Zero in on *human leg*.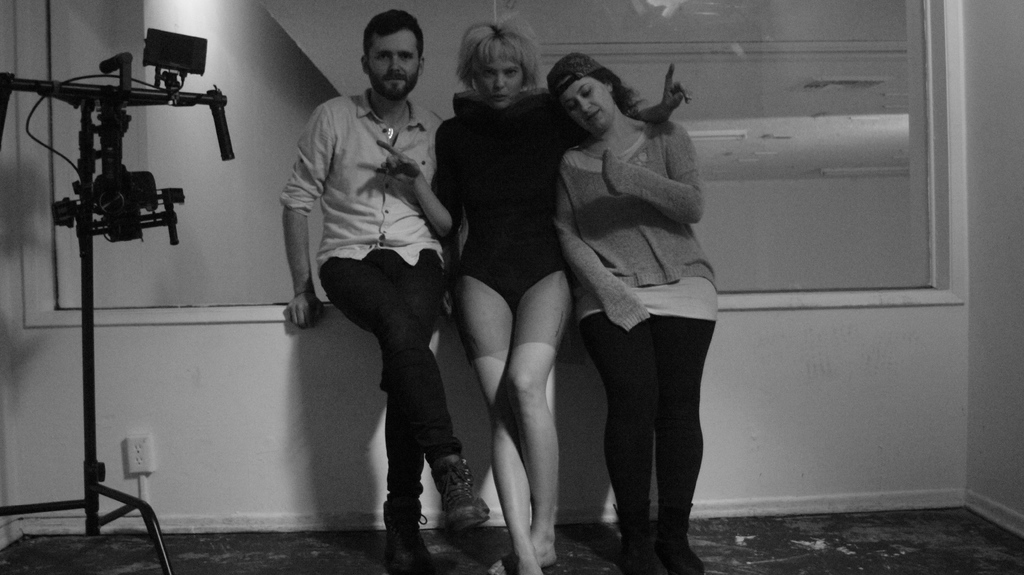
Zeroed in: crop(488, 259, 568, 574).
